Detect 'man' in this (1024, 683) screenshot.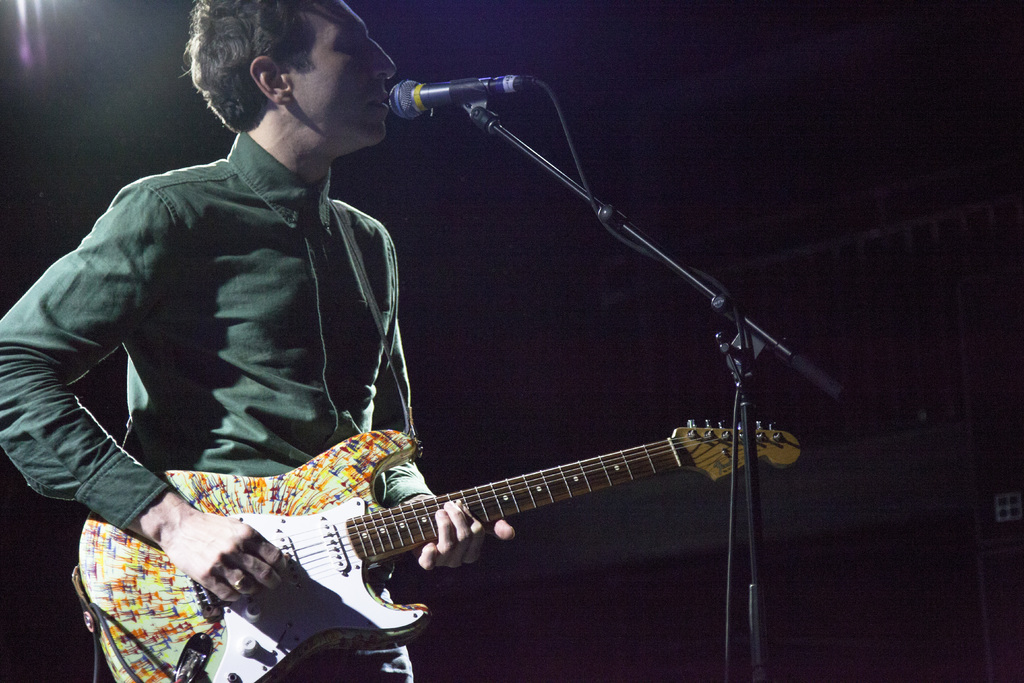
Detection: [x1=0, y1=0, x2=516, y2=682].
